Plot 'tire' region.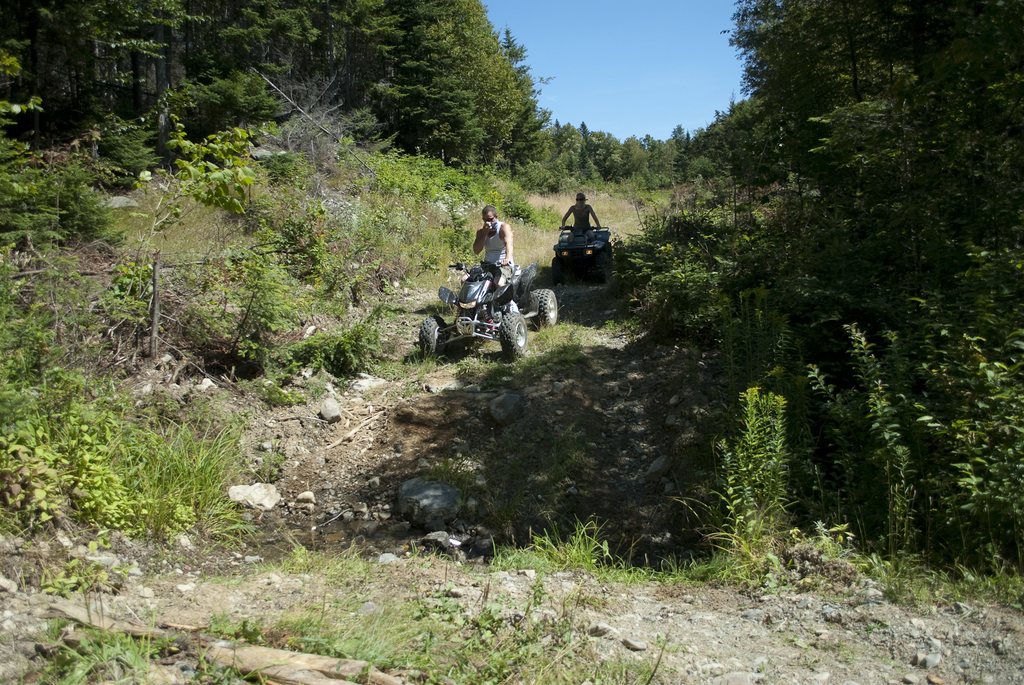
Plotted at {"x1": 602, "y1": 241, "x2": 614, "y2": 266}.
